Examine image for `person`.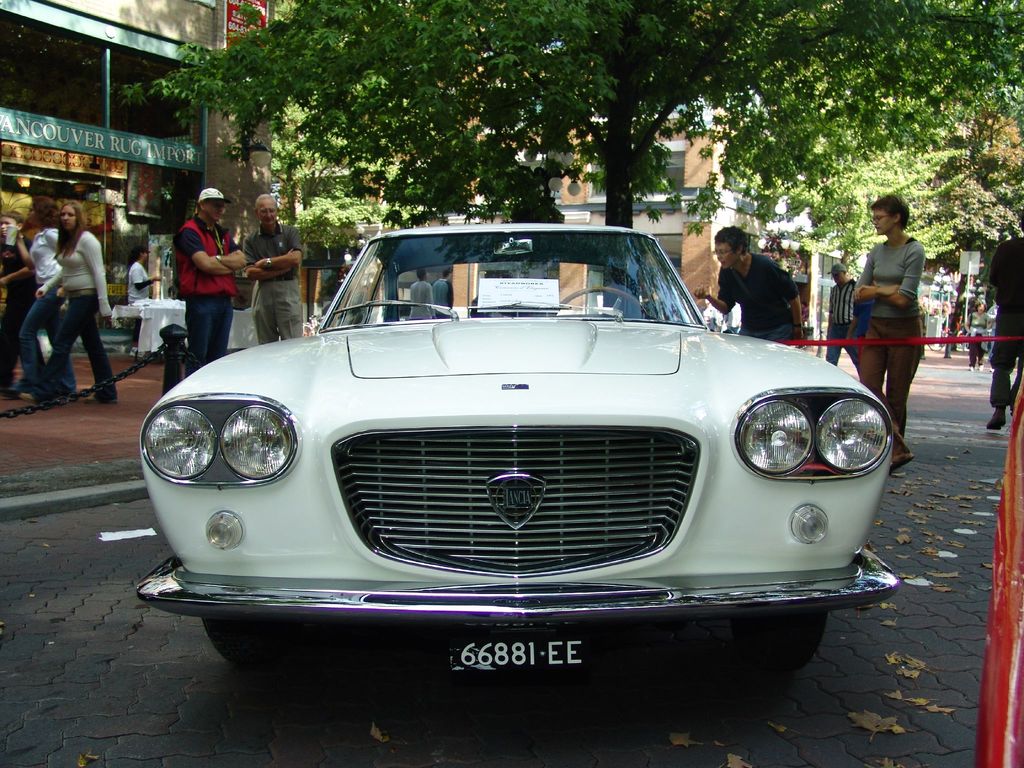
Examination result: crop(964, 299, 993, 369).
